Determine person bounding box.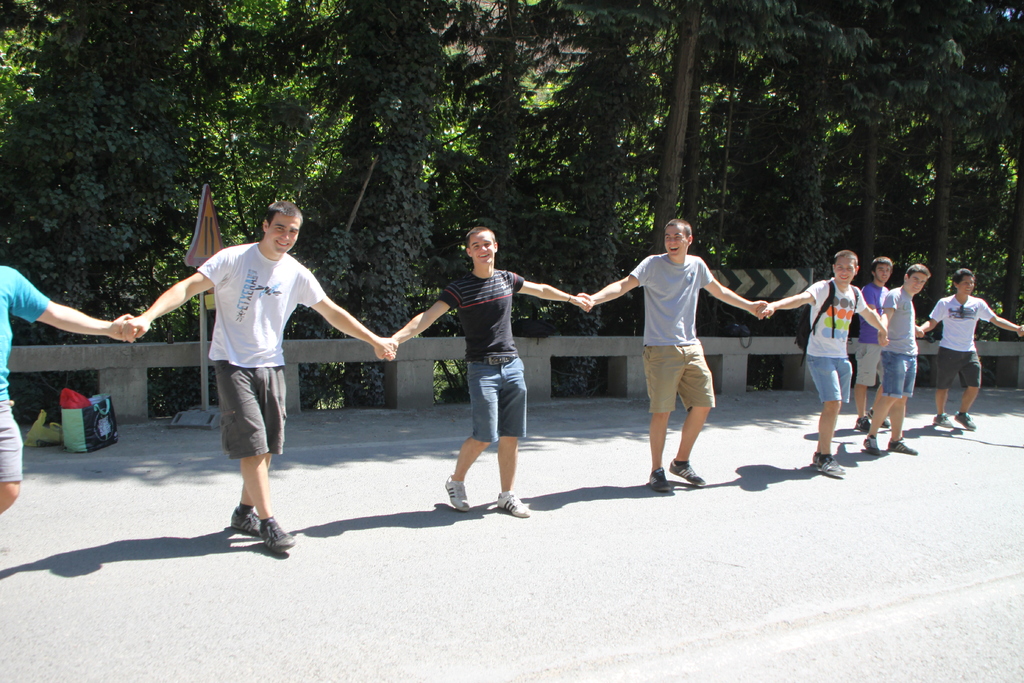
Determined: x1=123 y1=198 x2=396 y2=554.
